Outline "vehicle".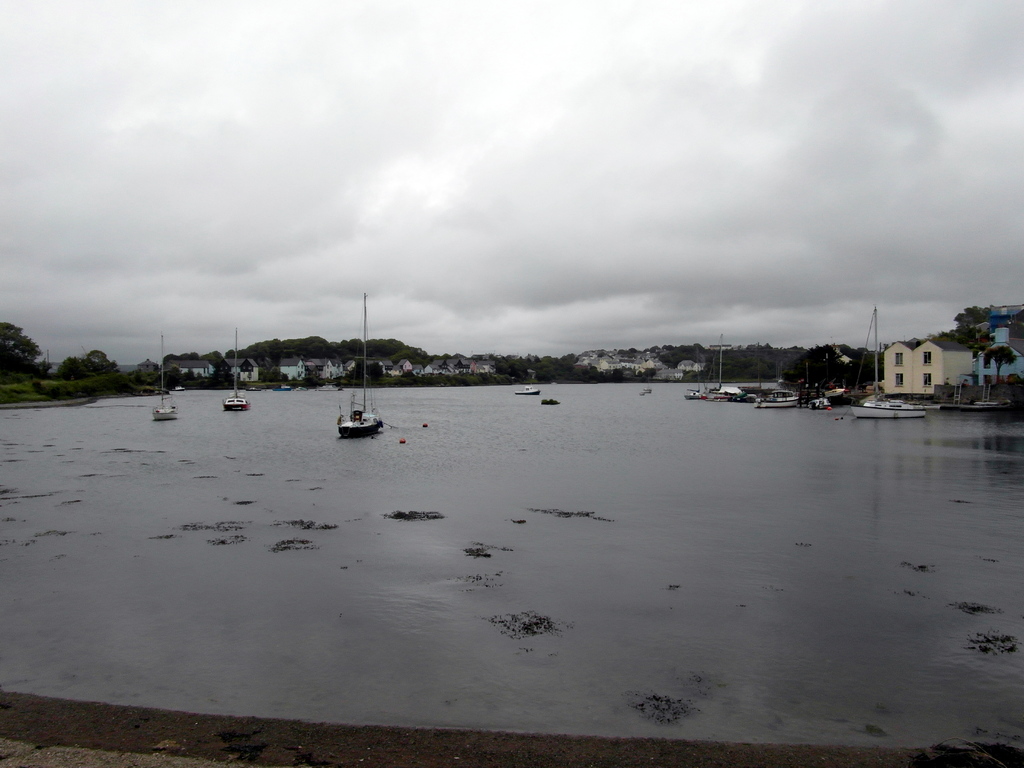
Outline: 150 332 184 426.
